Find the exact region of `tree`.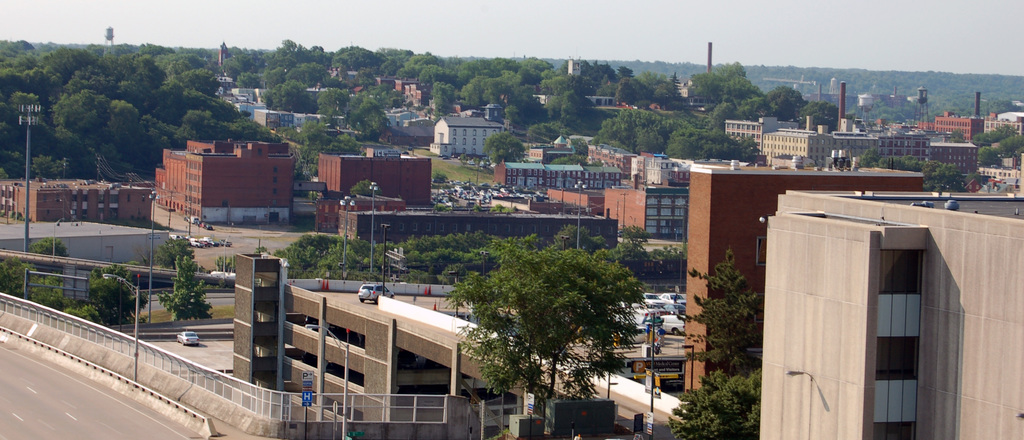
Exact region: [582,58,615,97].
